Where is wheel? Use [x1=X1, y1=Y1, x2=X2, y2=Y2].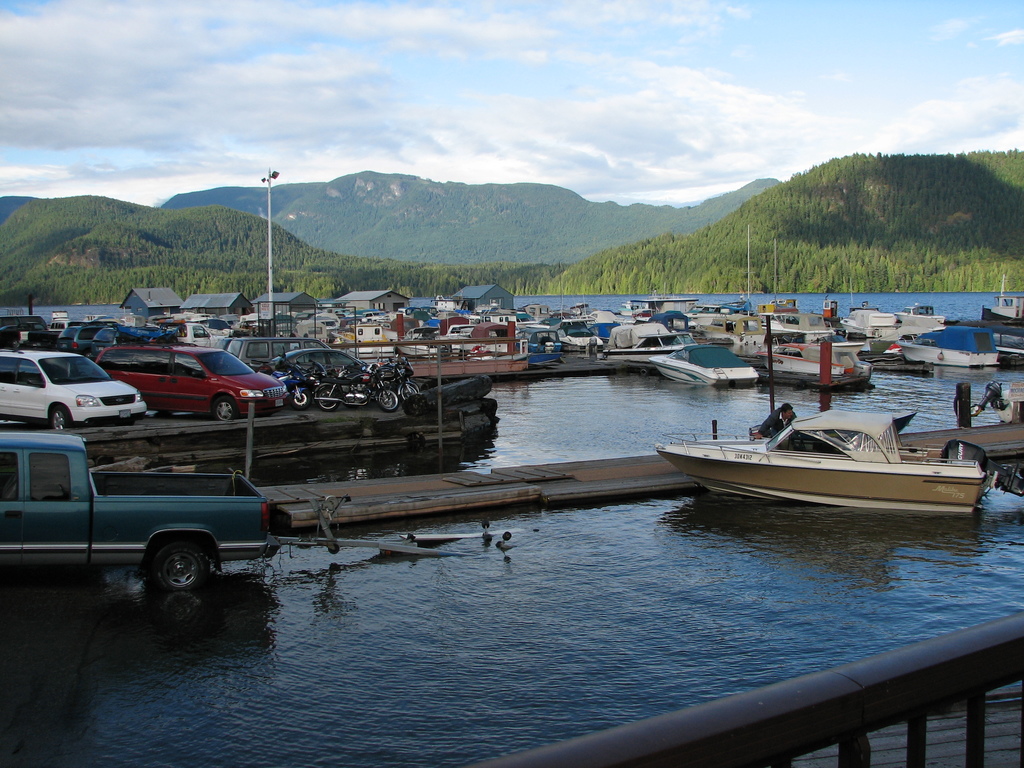
[x1=52, y1=408, x2=68, y2=429].
